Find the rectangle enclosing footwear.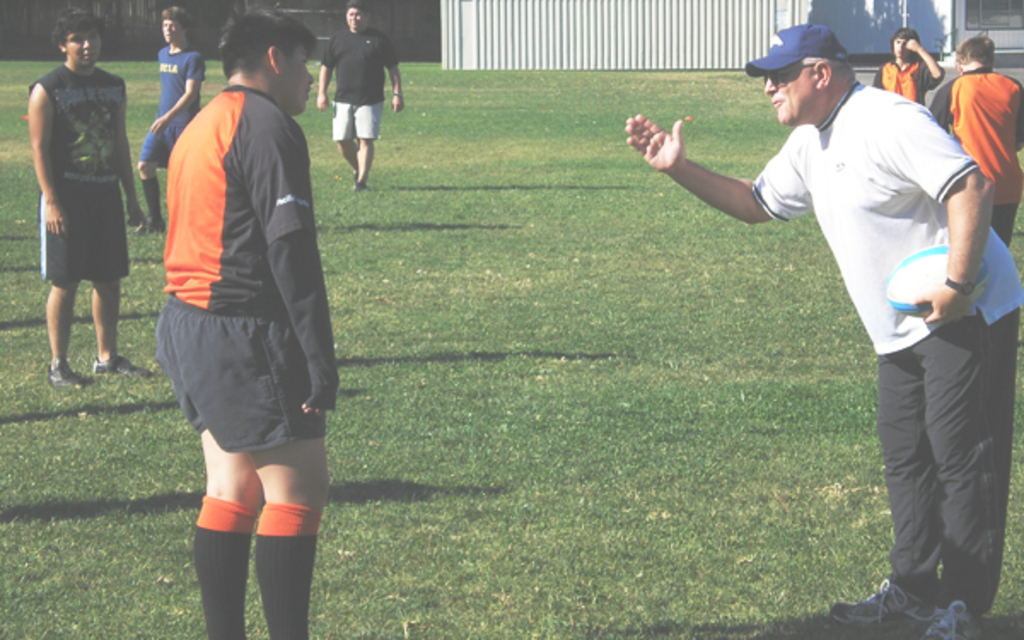
<bbox>918, 606, 976, 638</bbox>.
